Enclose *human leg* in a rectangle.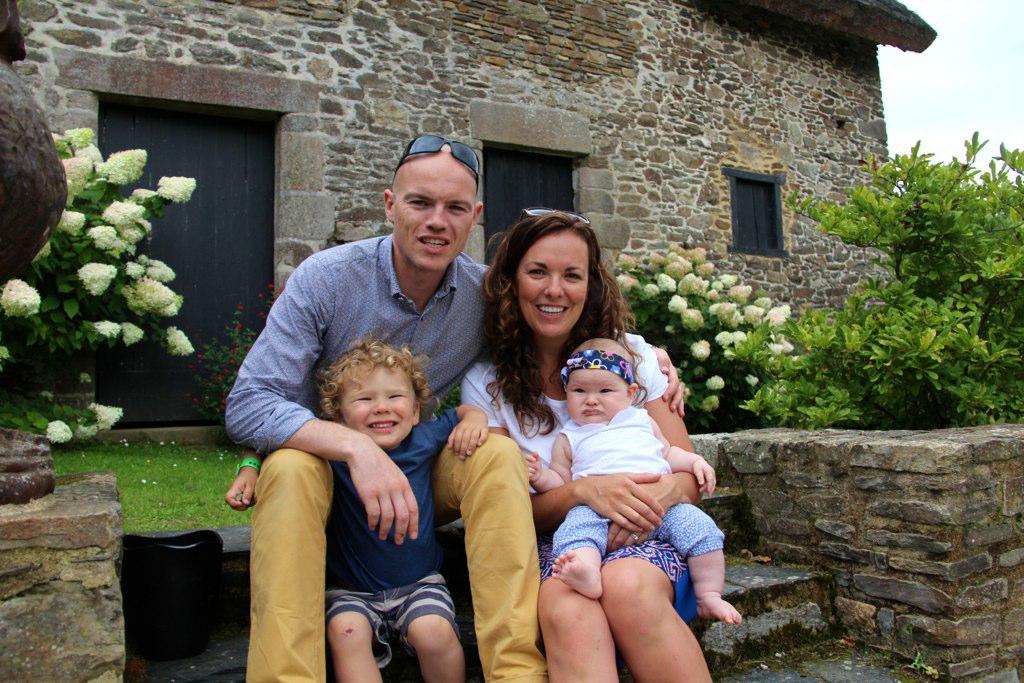
[x1=327, y1=583, x2=383, y2=682].
